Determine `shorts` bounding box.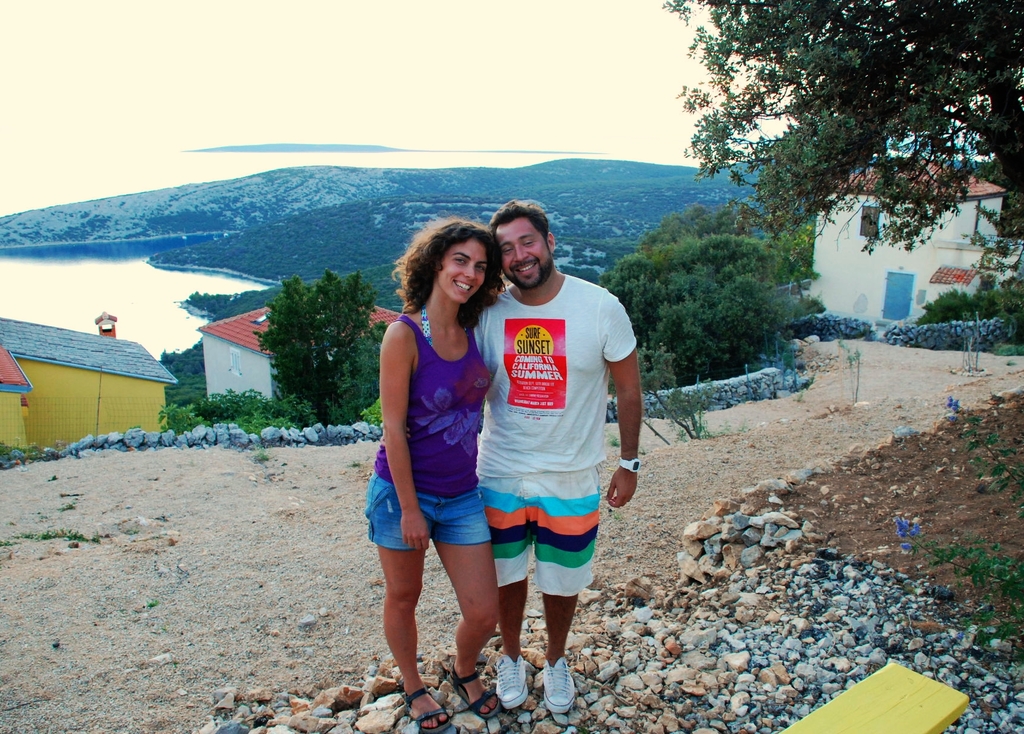
Determined: crop(380, 497, 495, 559).
